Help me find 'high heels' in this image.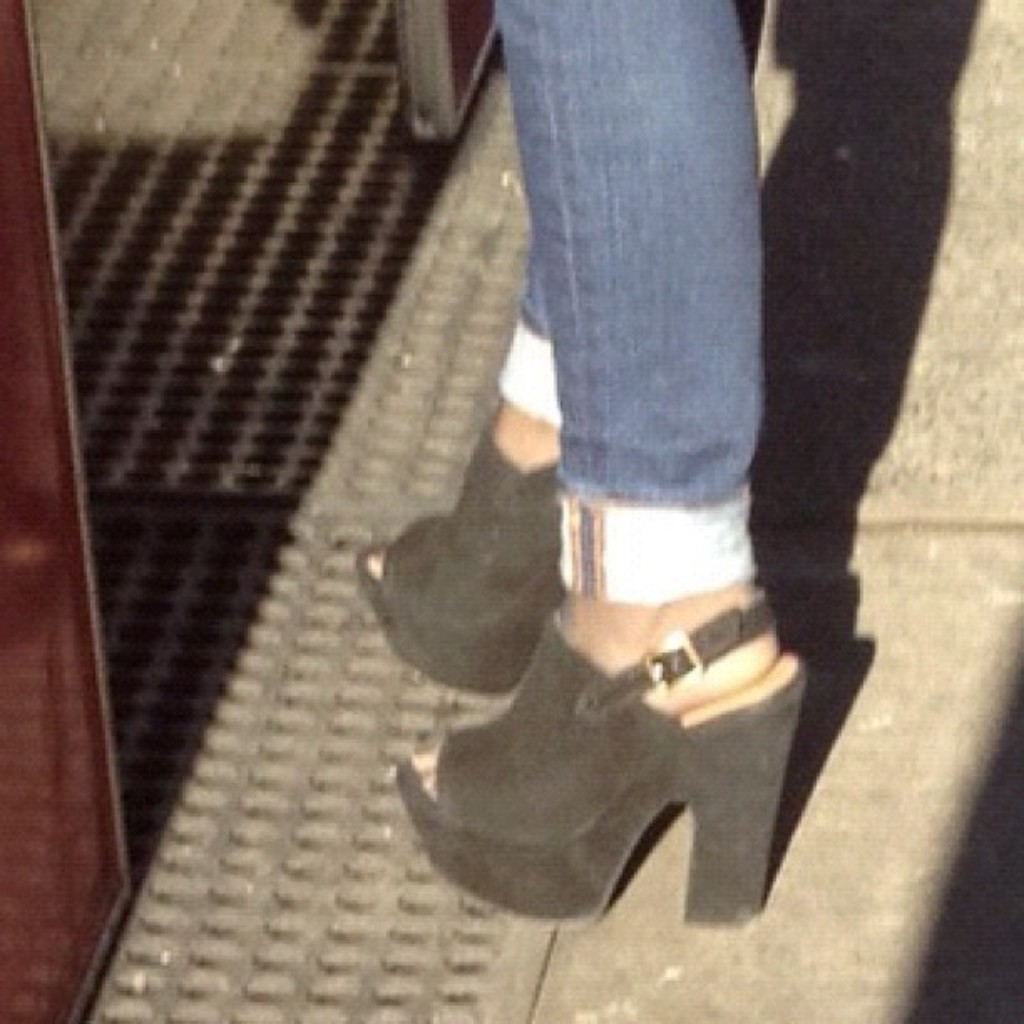
Found it: <box>387,601,798,924</box>.
